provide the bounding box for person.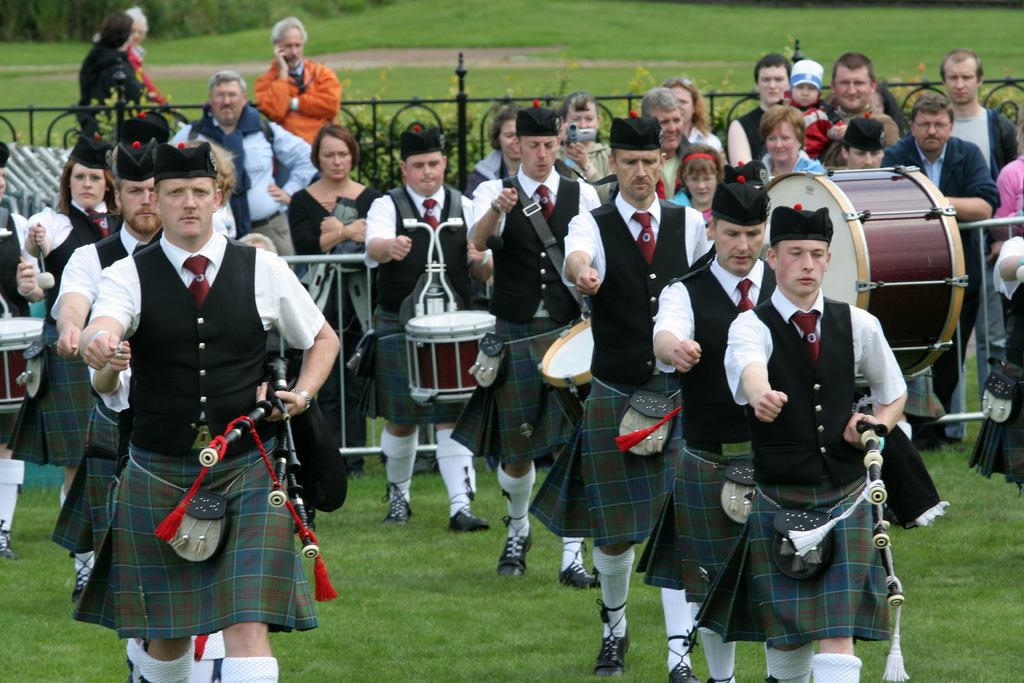
x1=721 y1=205 x2=911 y2=682.
